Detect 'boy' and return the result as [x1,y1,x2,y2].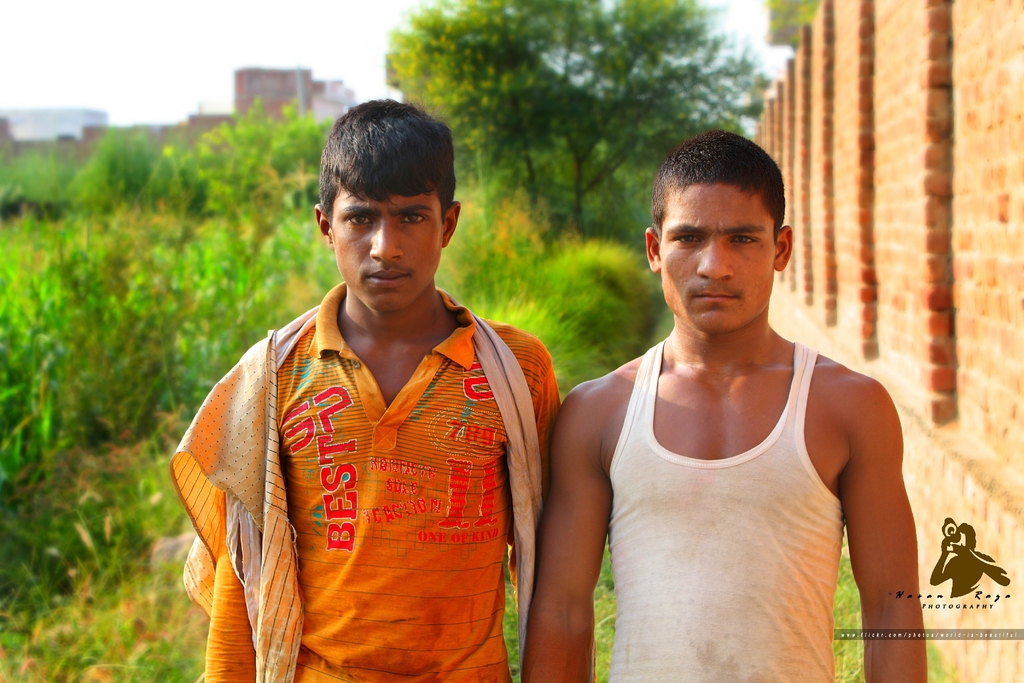
[184,100,573,671].
